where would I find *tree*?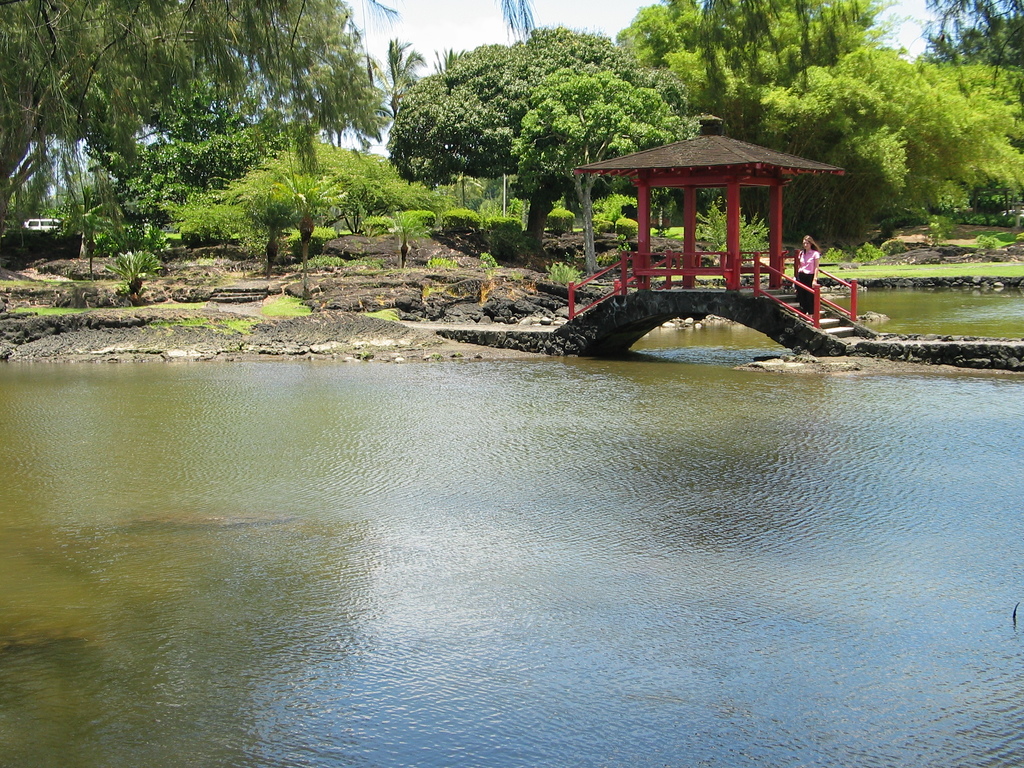
At x1=612, y1=0, x2=763, y2=63.
